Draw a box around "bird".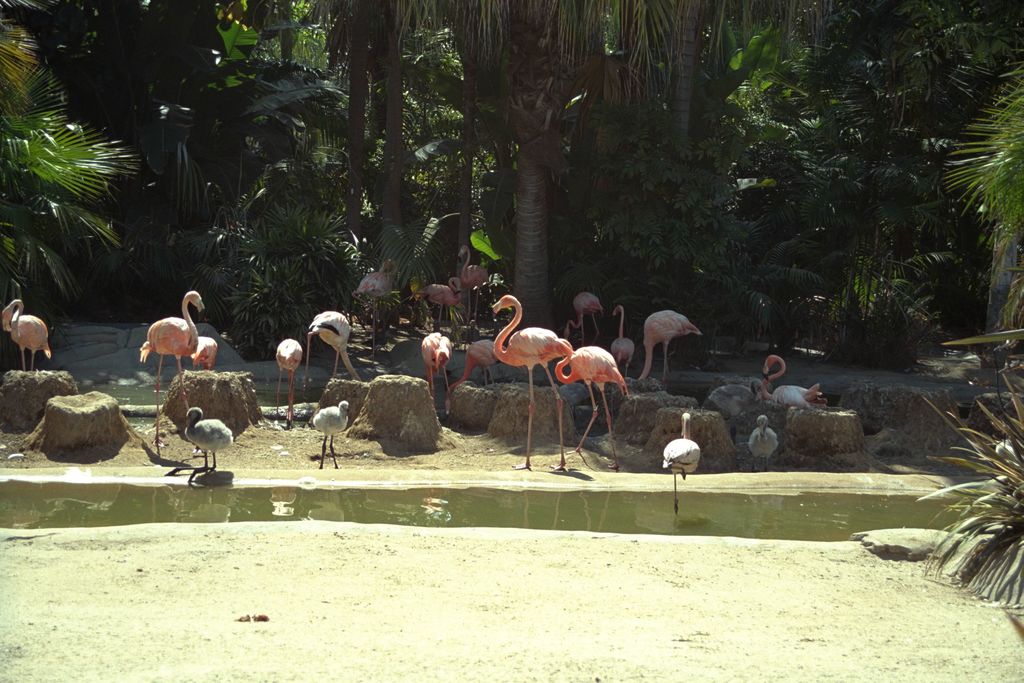
left=604, top=309, right=641, bottom=383.
